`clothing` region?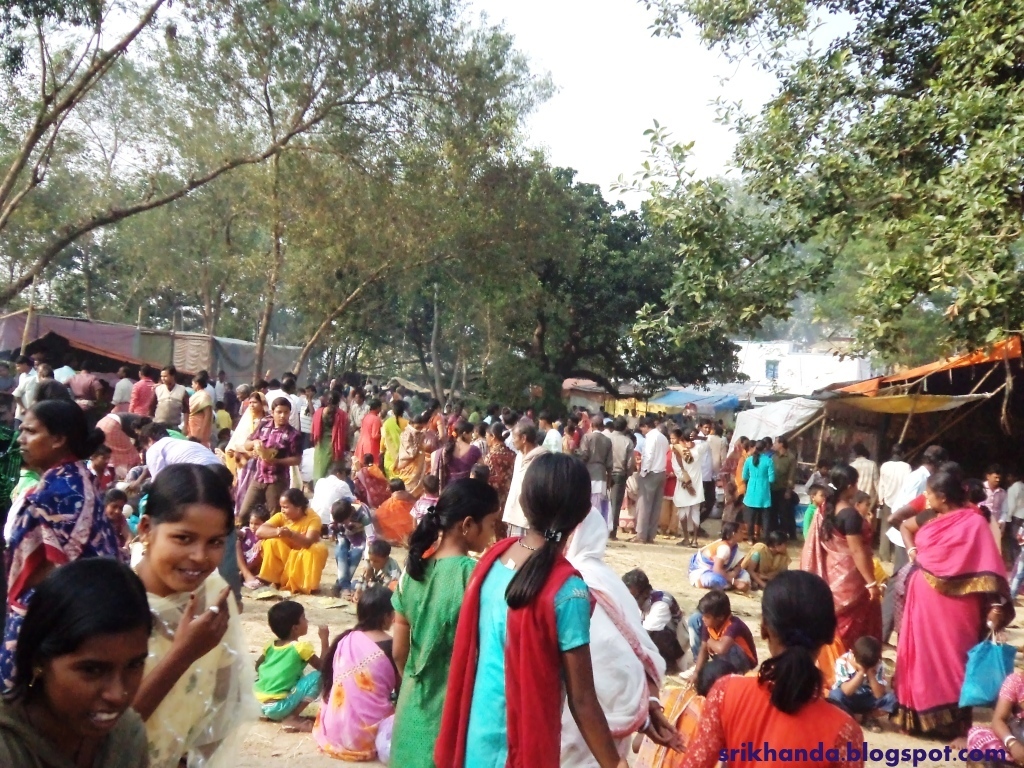
(587,432,614,528)
